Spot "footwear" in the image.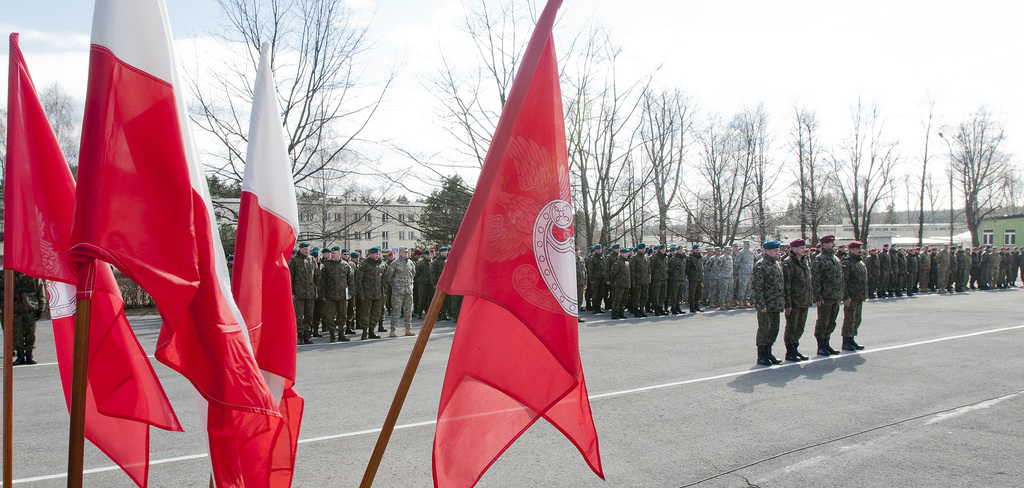
"footwear" found at [10,333,25,367].
